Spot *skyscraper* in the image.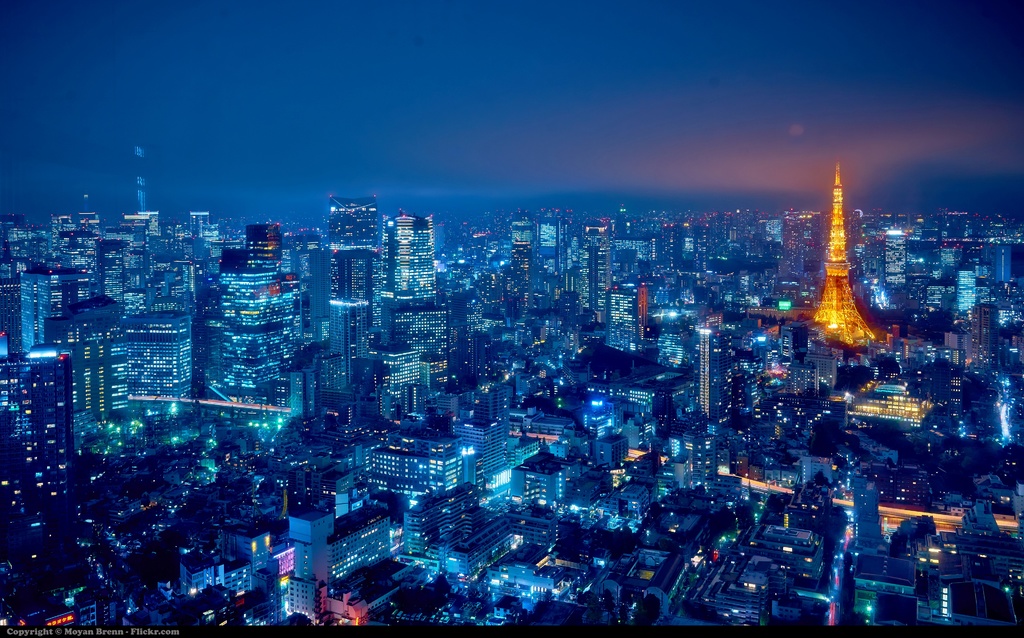
*skyscraper* found at bbox=[577, 227, 613, 313].
